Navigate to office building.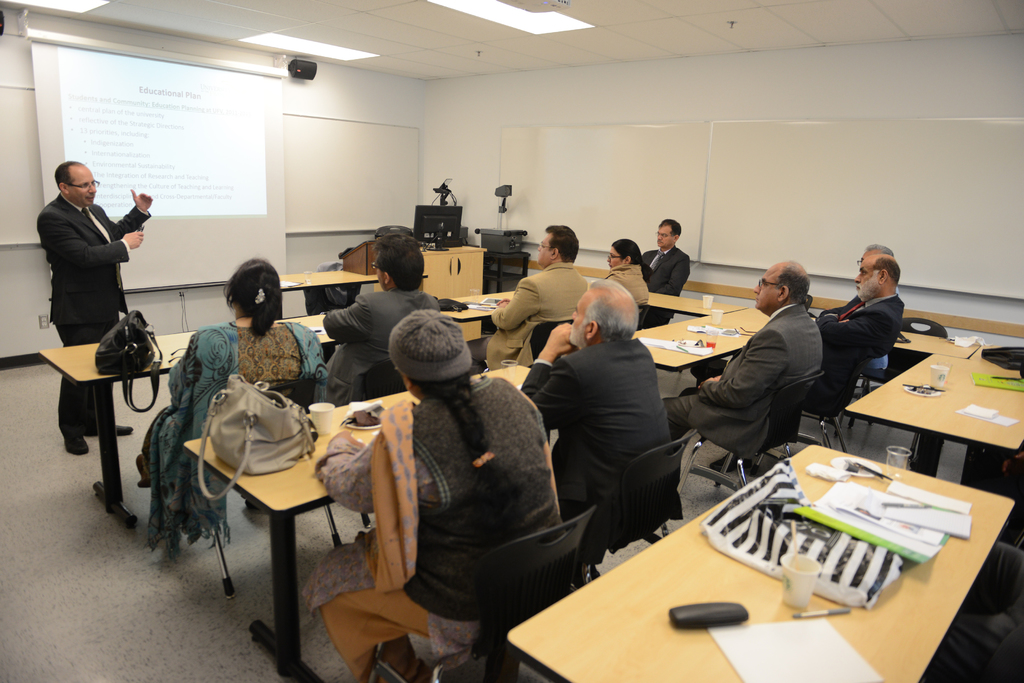
Navigation target: (0, 26, 970, 675).
